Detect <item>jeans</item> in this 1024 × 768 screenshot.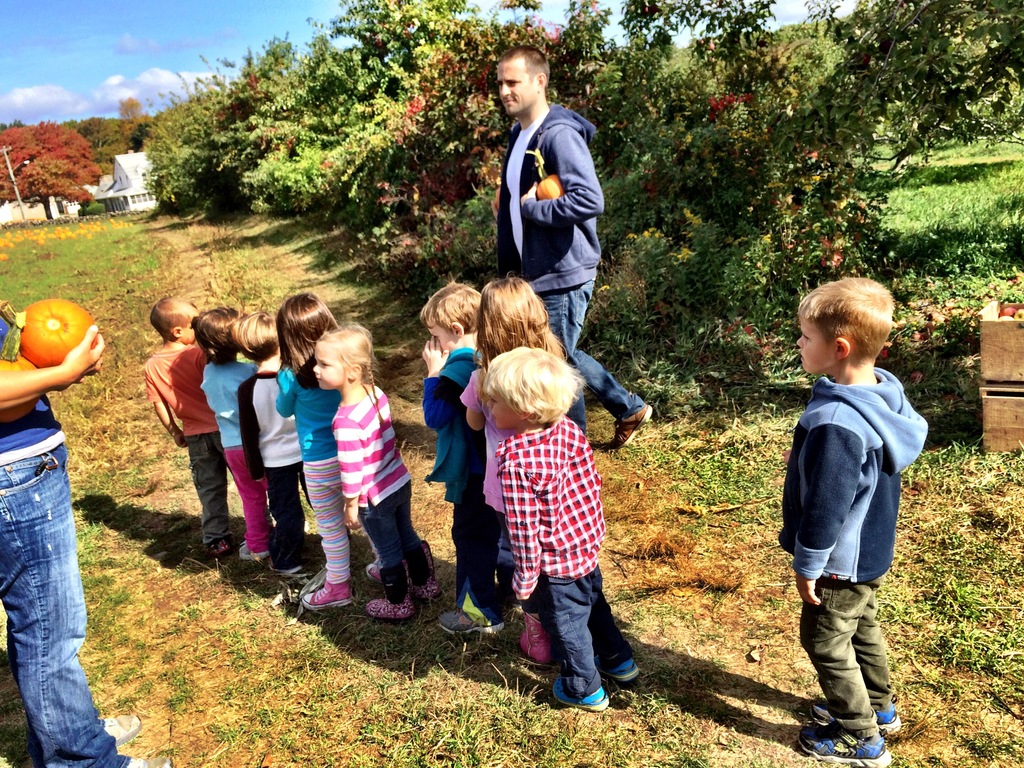
Detection: <box>186,436,234,539</box>.
